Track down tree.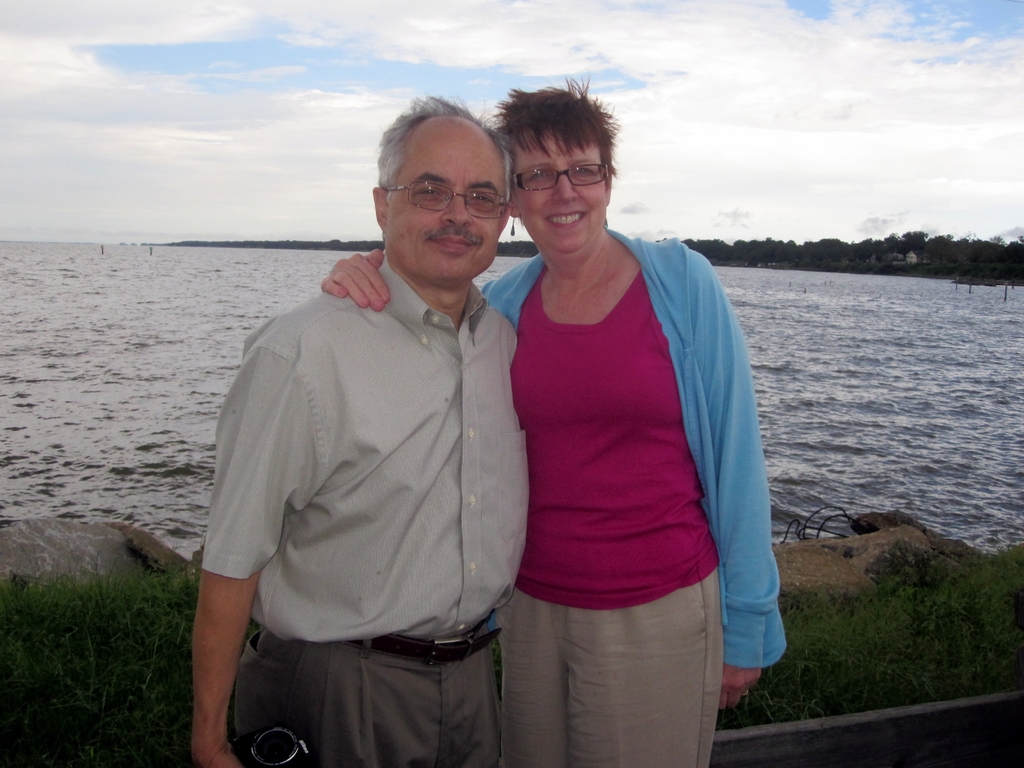
Tracked to (left=920, top=228, right=957, bottom=268).
